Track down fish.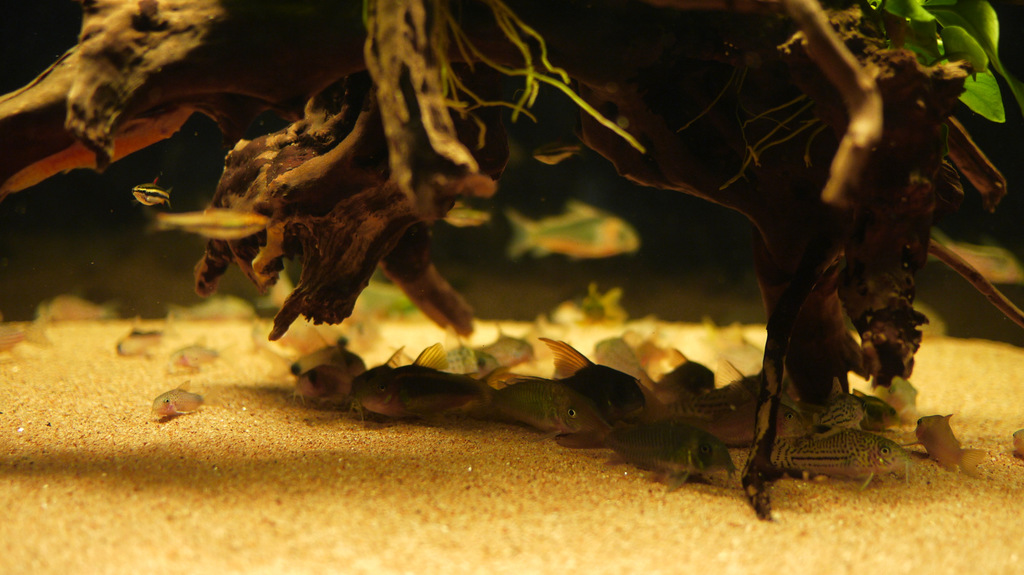
Tracked to 438,201,492,230.
